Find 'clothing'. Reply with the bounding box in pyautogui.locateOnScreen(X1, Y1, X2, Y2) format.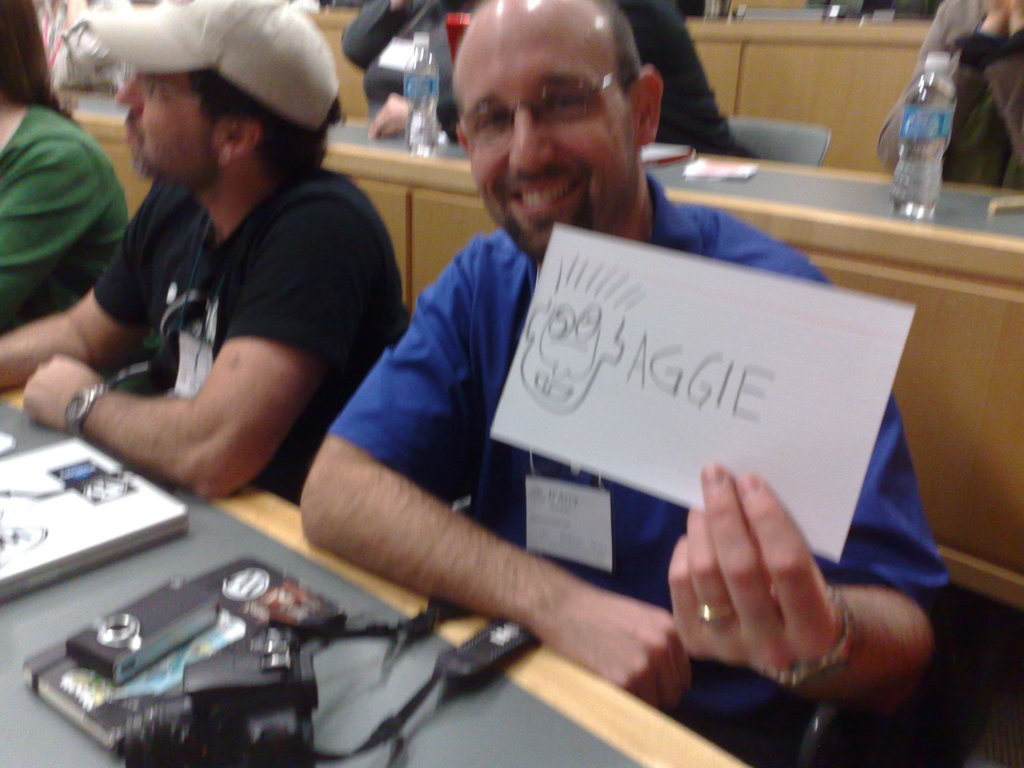
pyautogui.locateOnScreen(876, 0, 1023, 188).
